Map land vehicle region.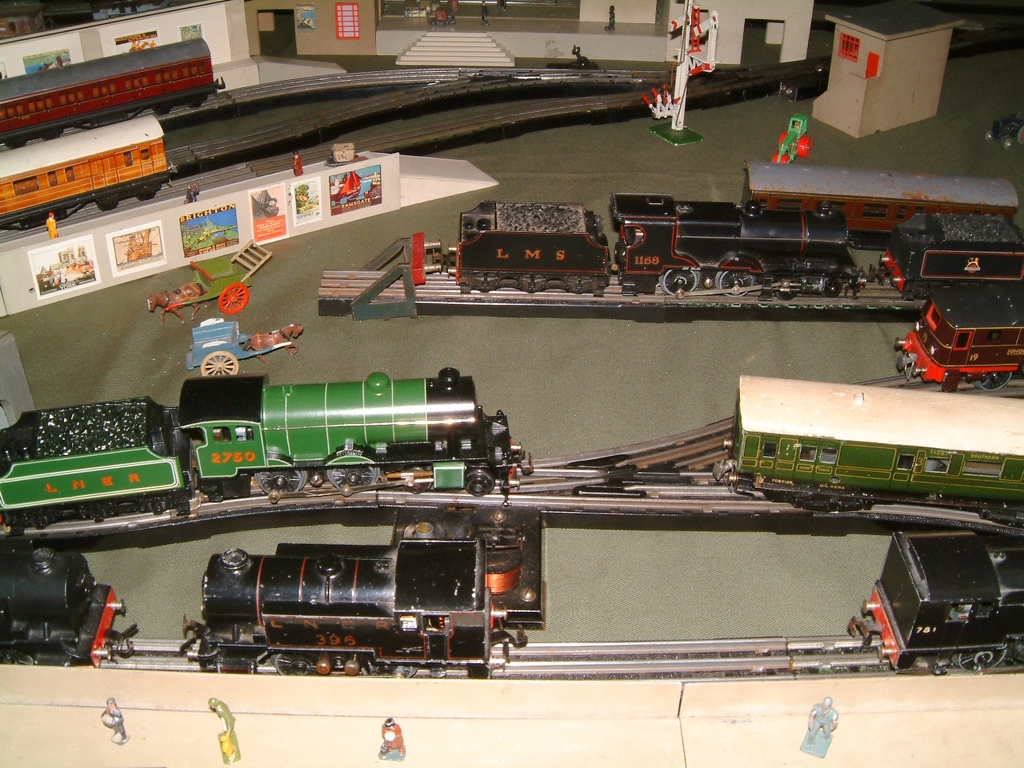
Mapped to l=0, t=40, r=221, b=146.
